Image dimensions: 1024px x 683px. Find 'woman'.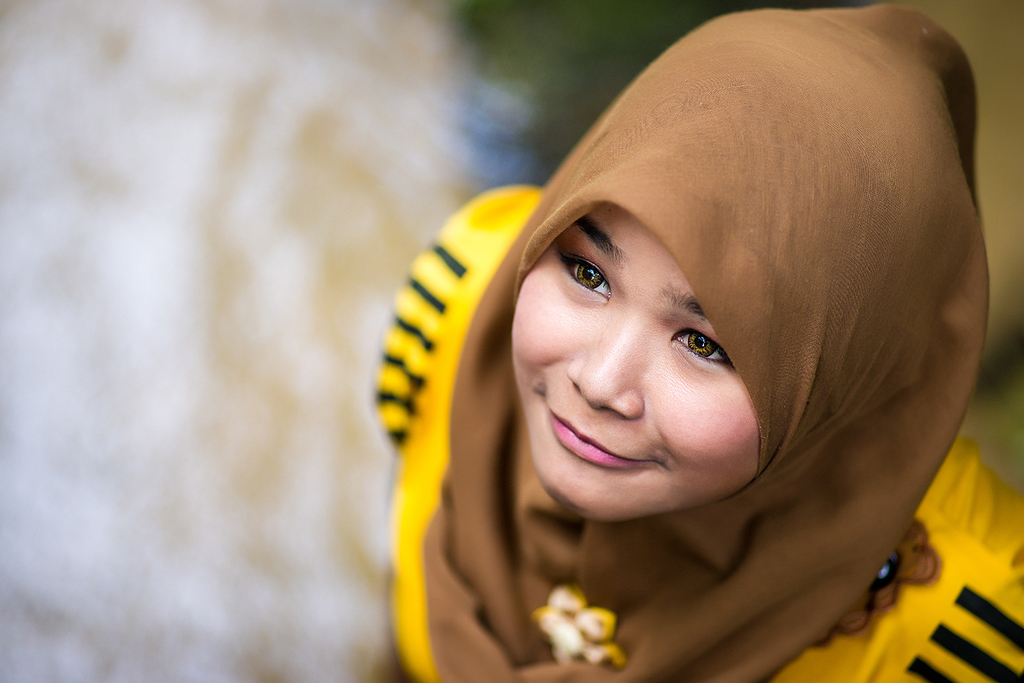
[left=362, top=20, right=989, bottom=657].
